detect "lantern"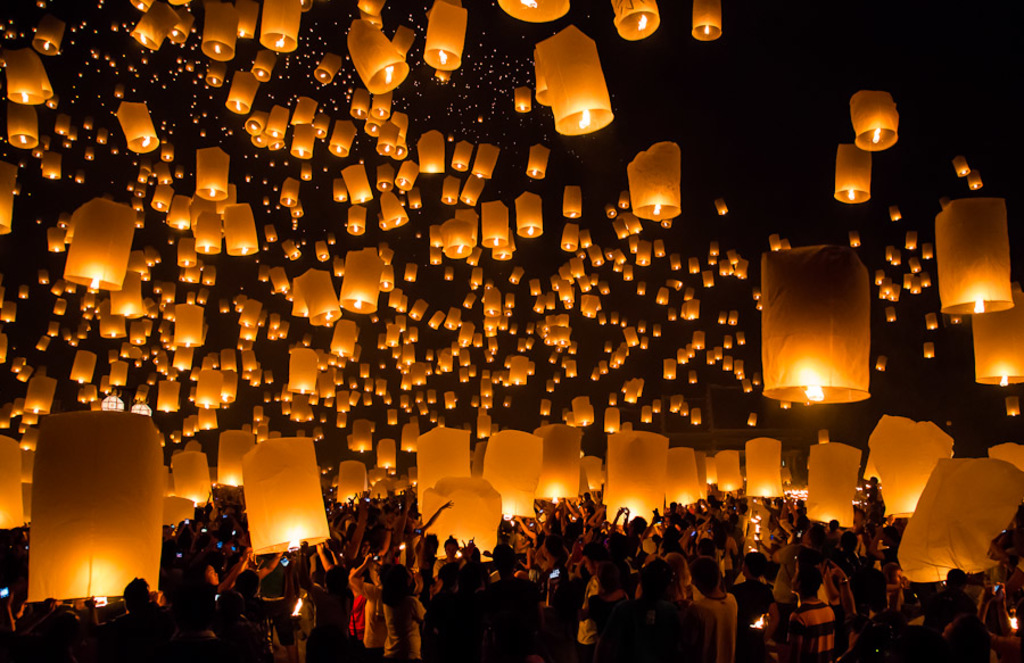
bbox(525, 146, 547, 177)
